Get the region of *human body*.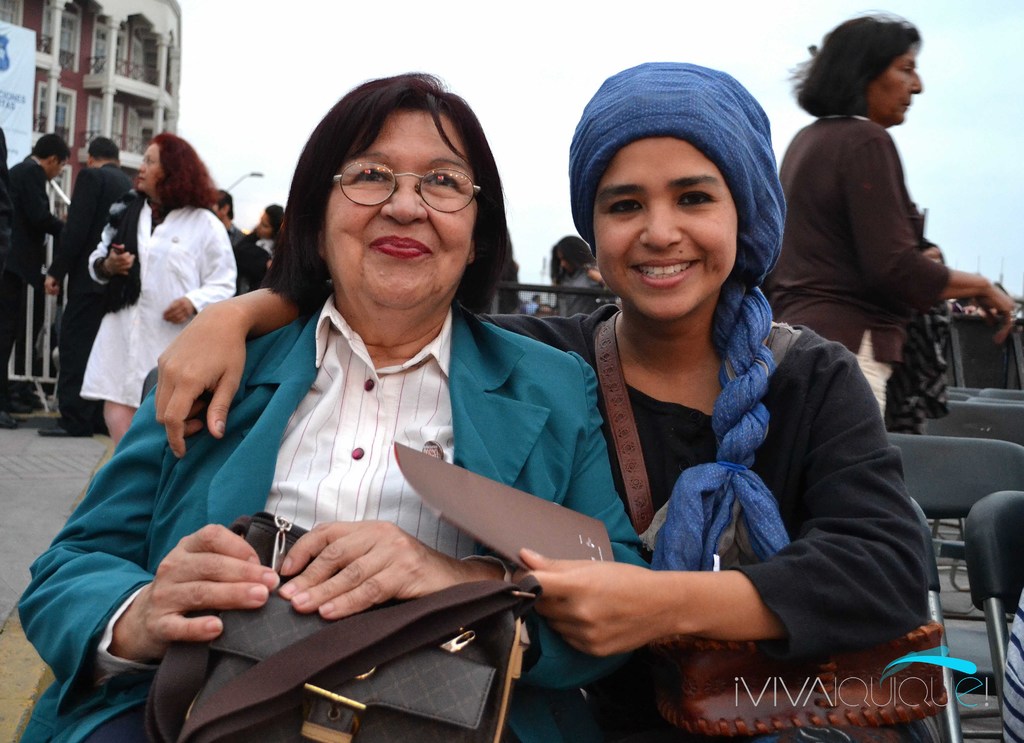
<region>17, 316, 662, 742</region>.
